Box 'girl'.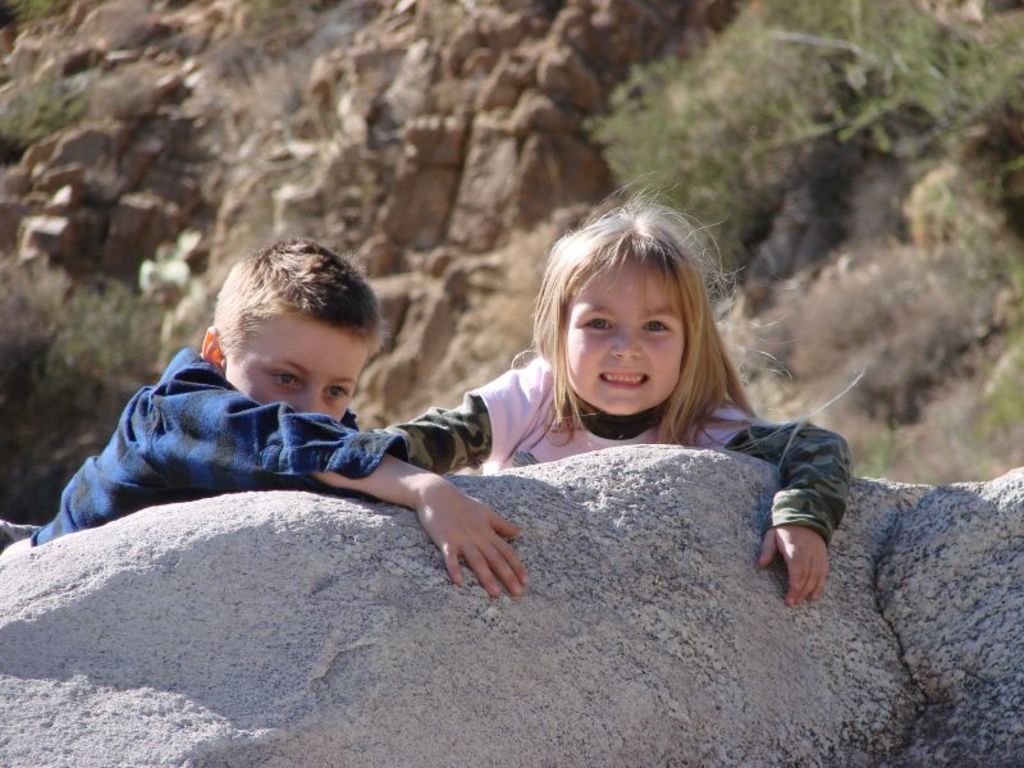
371 179 849 603.
